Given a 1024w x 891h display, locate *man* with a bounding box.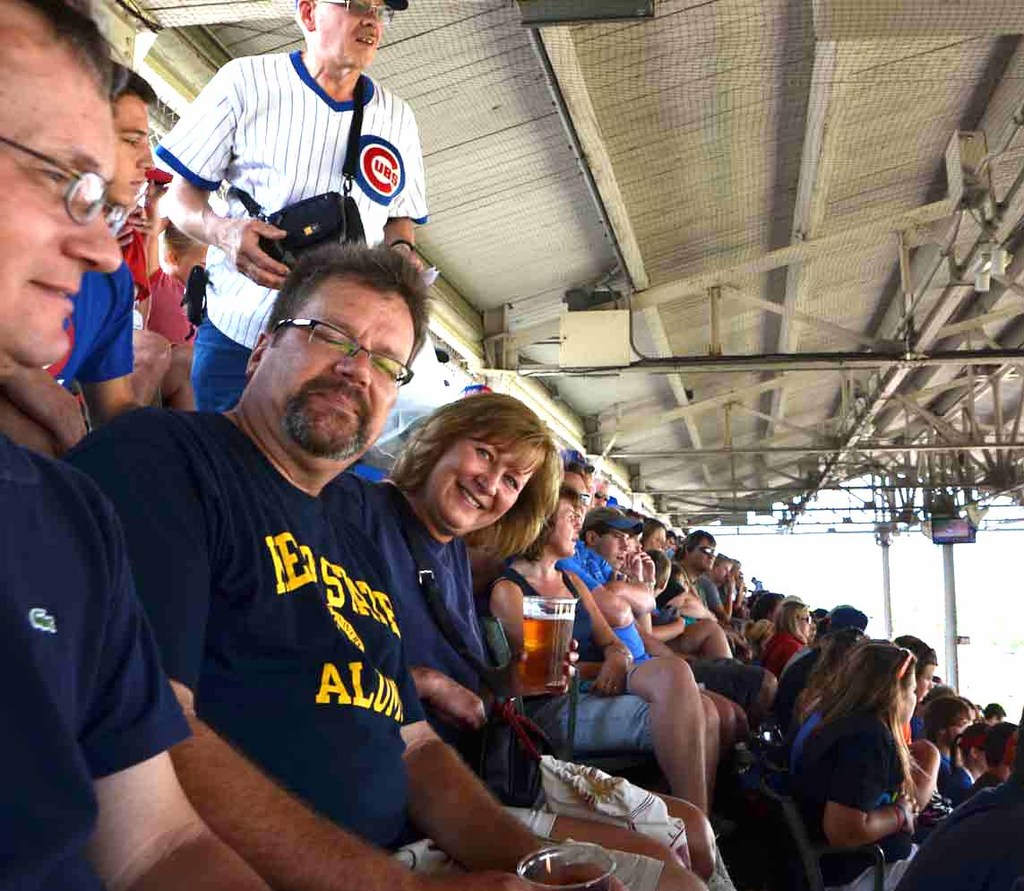
Located: <box>132,15,459,330</box>.
